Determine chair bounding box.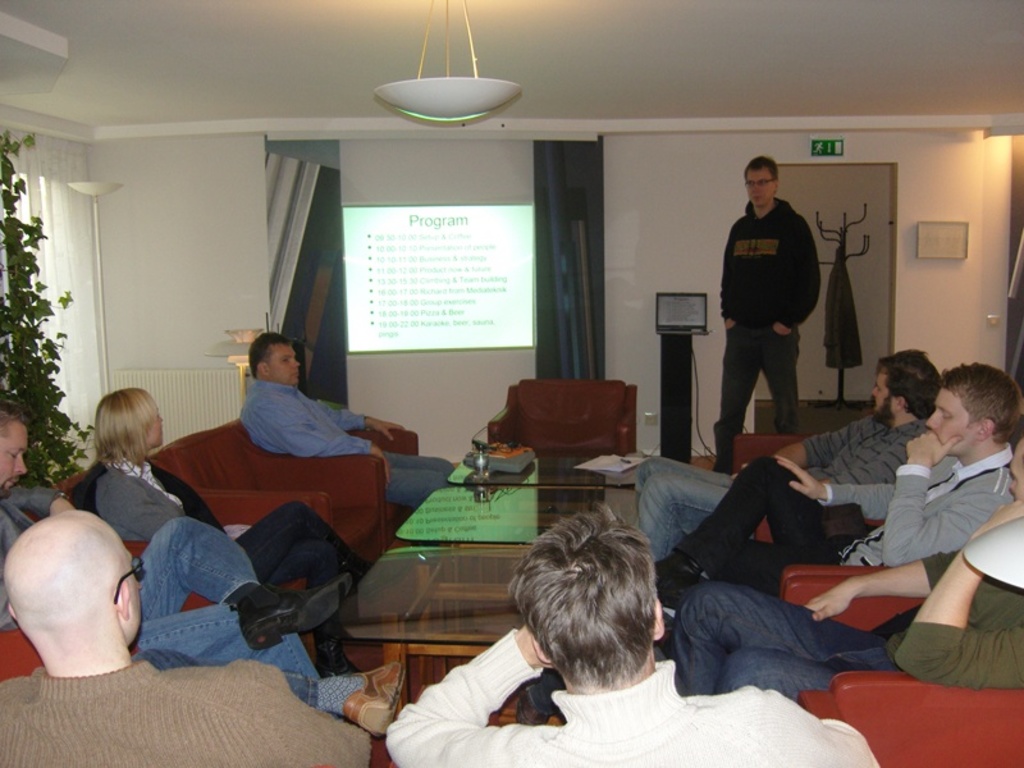
Determined: 154, 428, 390, 550.
